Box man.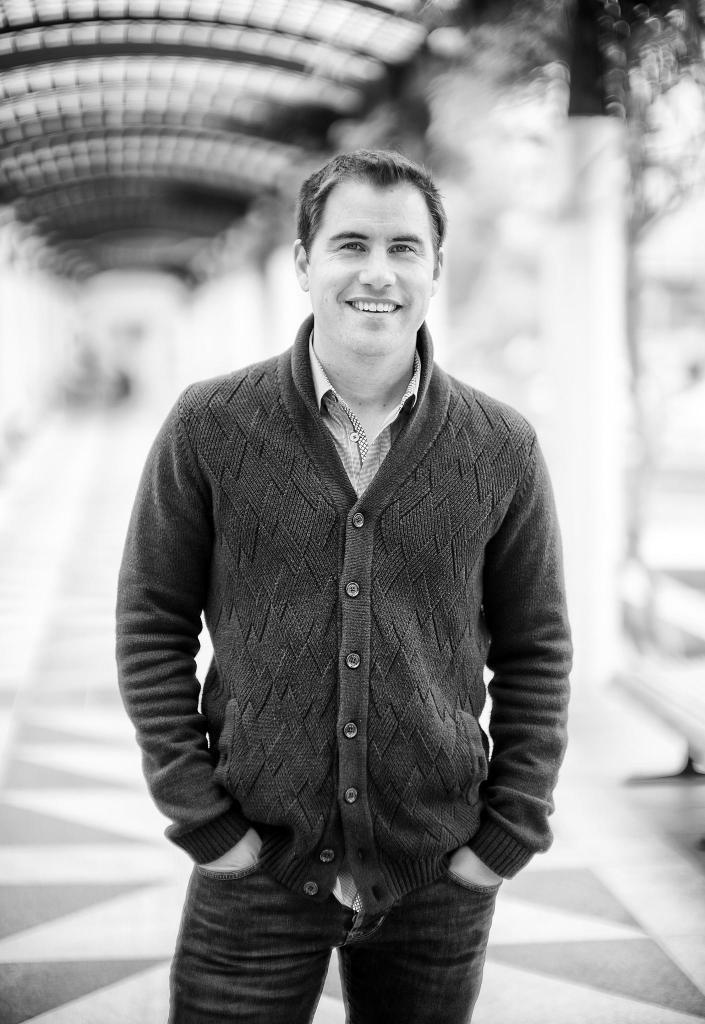
{"left": 113, "top": 145, "right": 573, "bottom": 1023}.
